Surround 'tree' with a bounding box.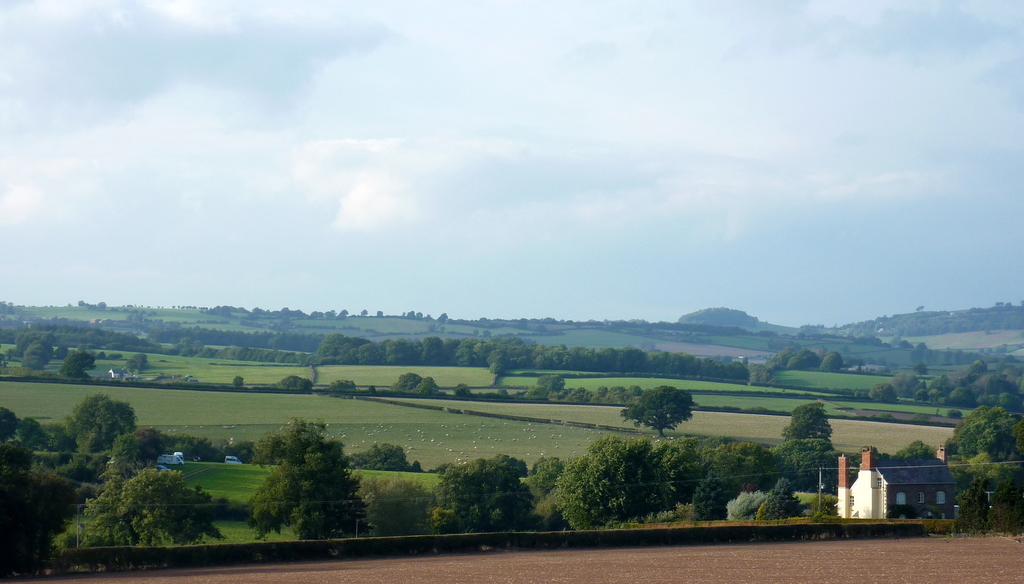
[943,384,1023,544].
